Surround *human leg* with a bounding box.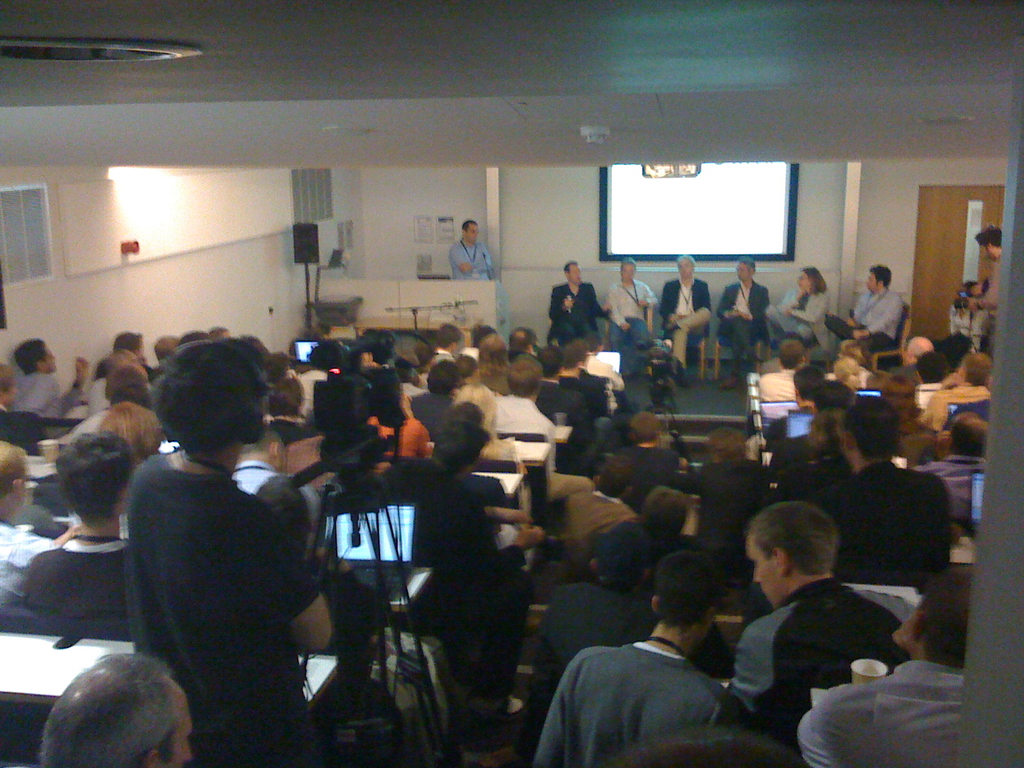
[x1=610, y1=323, x2=622, y2=352].
